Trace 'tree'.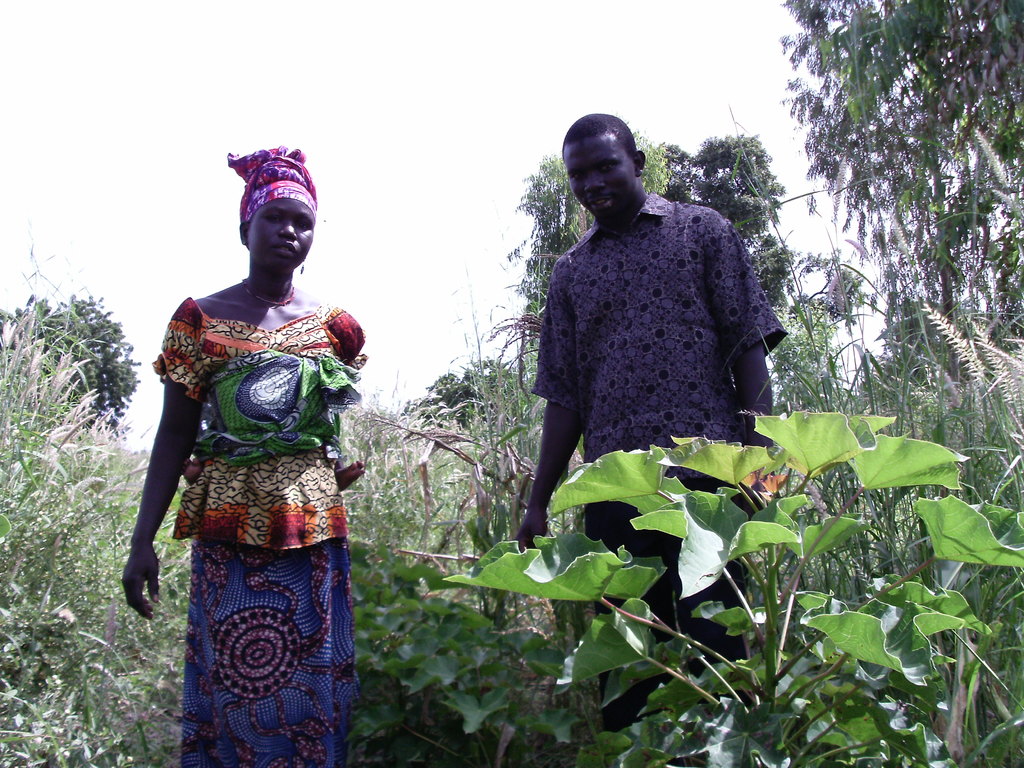
Traced to x1=537, y1=117, x2=669, y2=248.
